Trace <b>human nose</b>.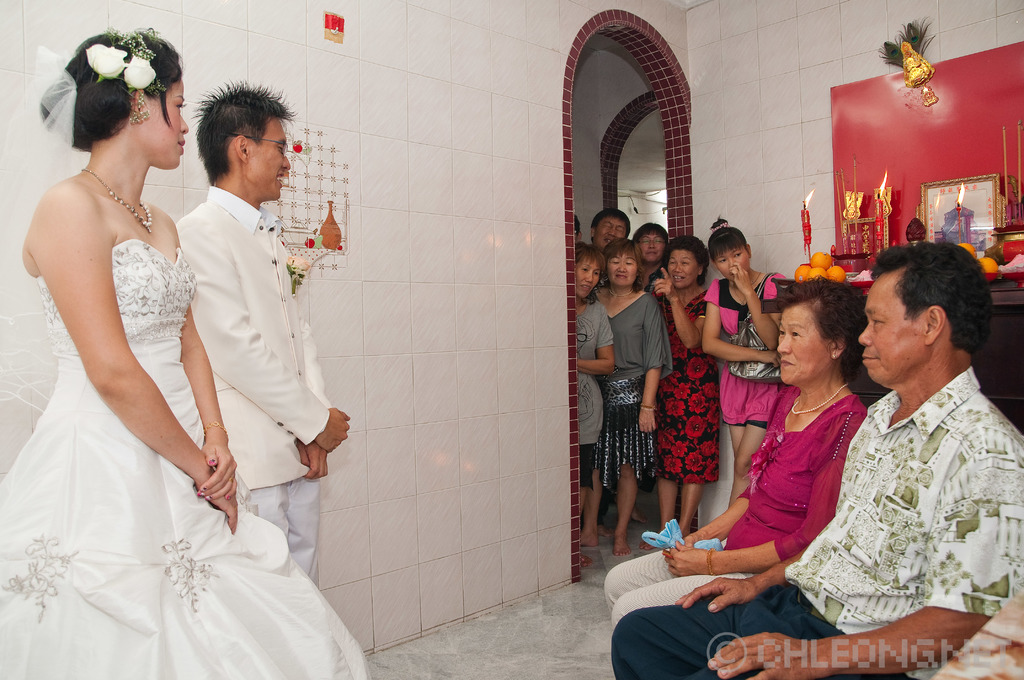
Traced to Rect(859, 323, 872, 344).
